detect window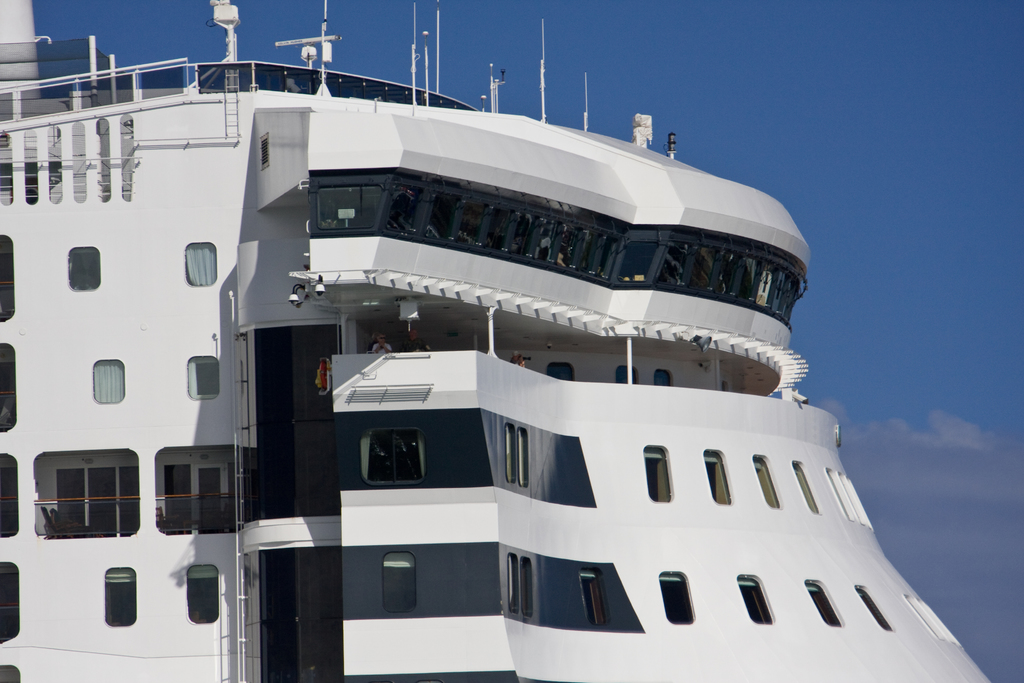
left=68, top=247, right=99, bottom=288
